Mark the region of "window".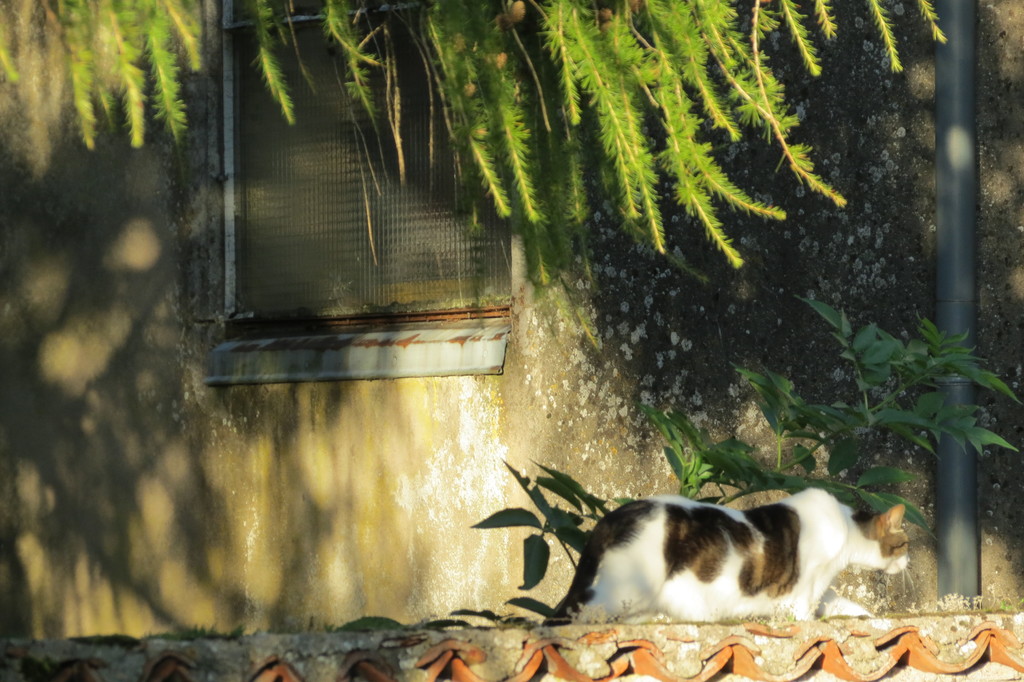
Region: (x1=216, y1=0, x2=532, y2=332).
